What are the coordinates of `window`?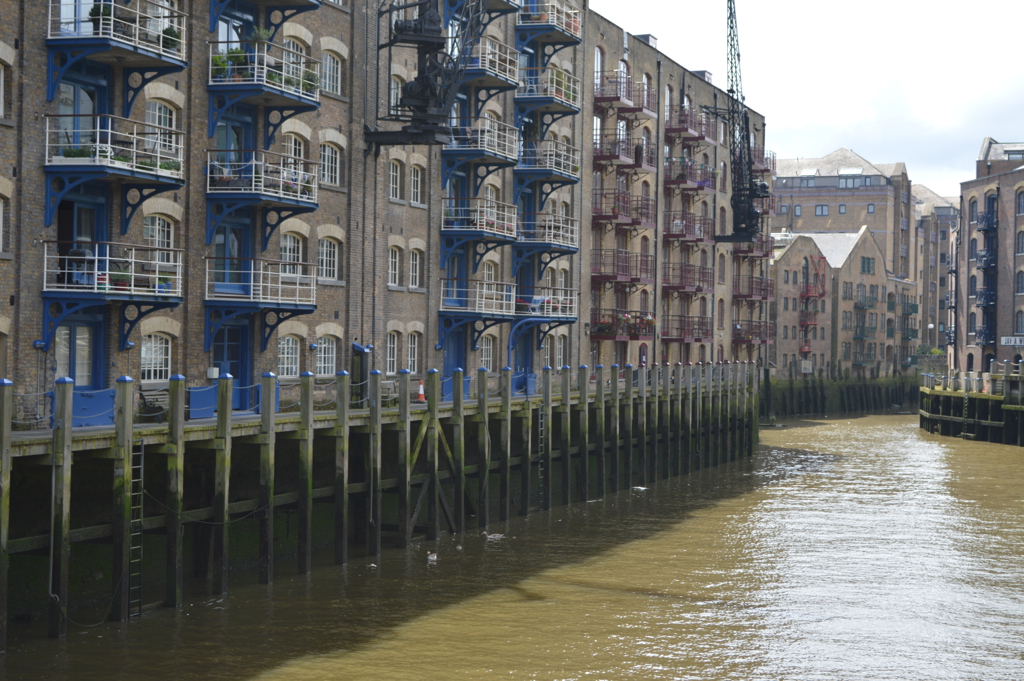
{"x1": 281, "y1": 113, "x2": 312, "y2": 178}.
